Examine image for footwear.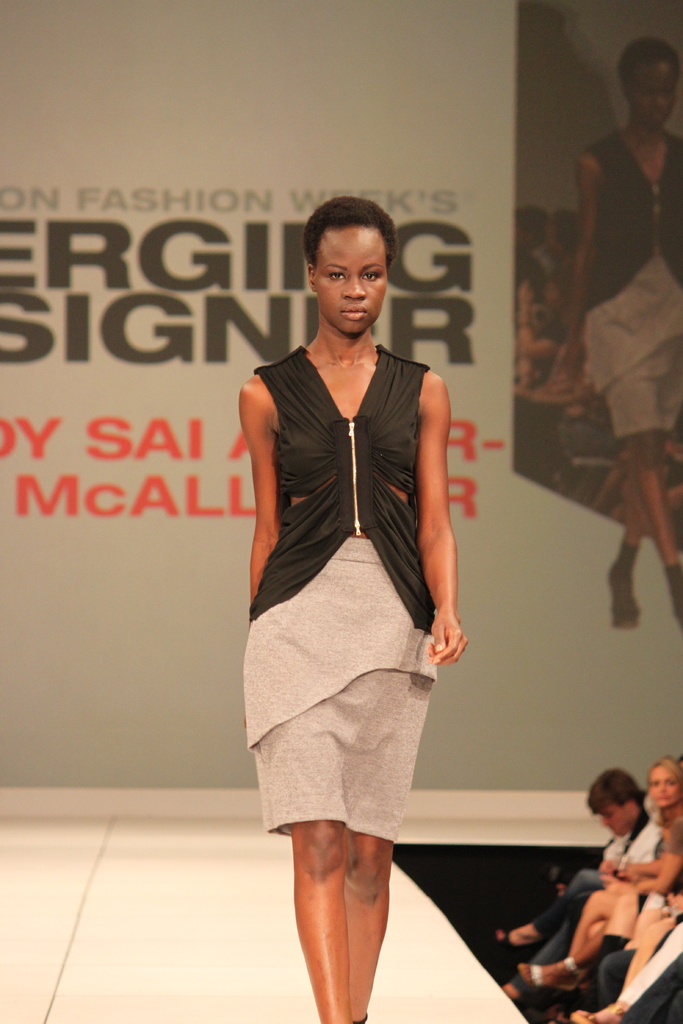
Examination result: bbox(611, 566, 637, 627).
